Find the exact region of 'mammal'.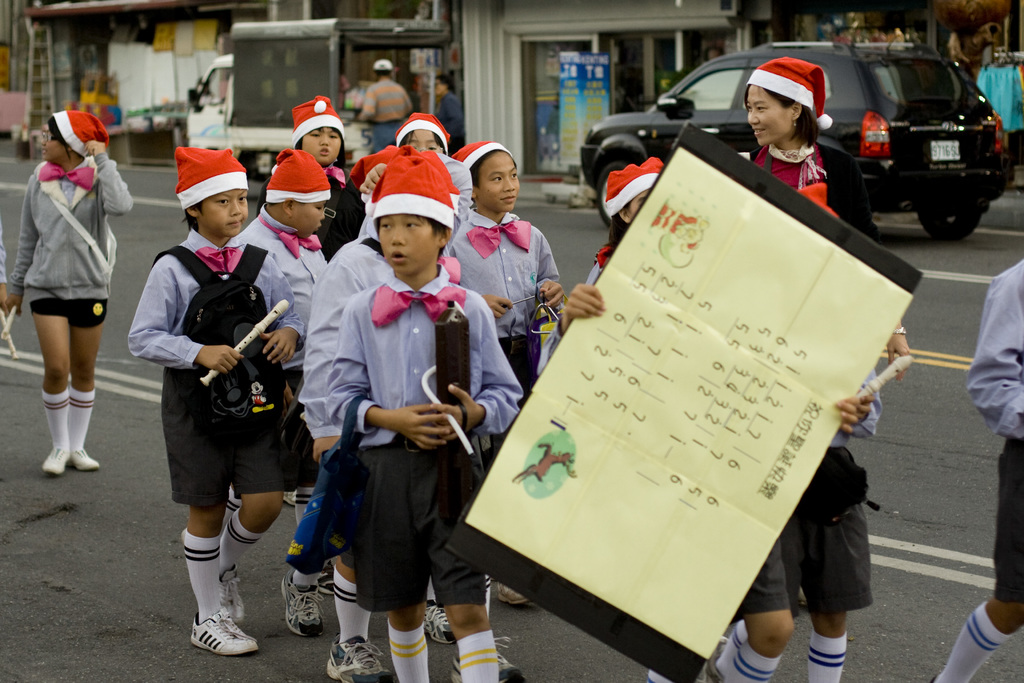
Exact region: x1=126, y1=145, x2=308, y2=657.
